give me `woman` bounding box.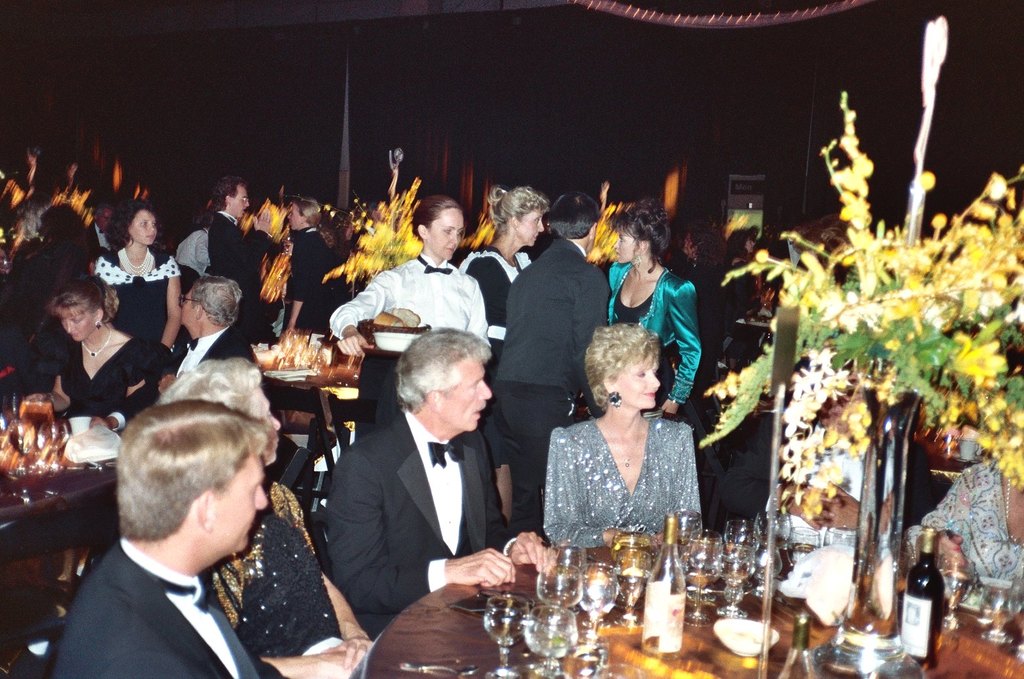
{"x1": 540, "y1": 312, "x2": 720, "y2": 565}.
